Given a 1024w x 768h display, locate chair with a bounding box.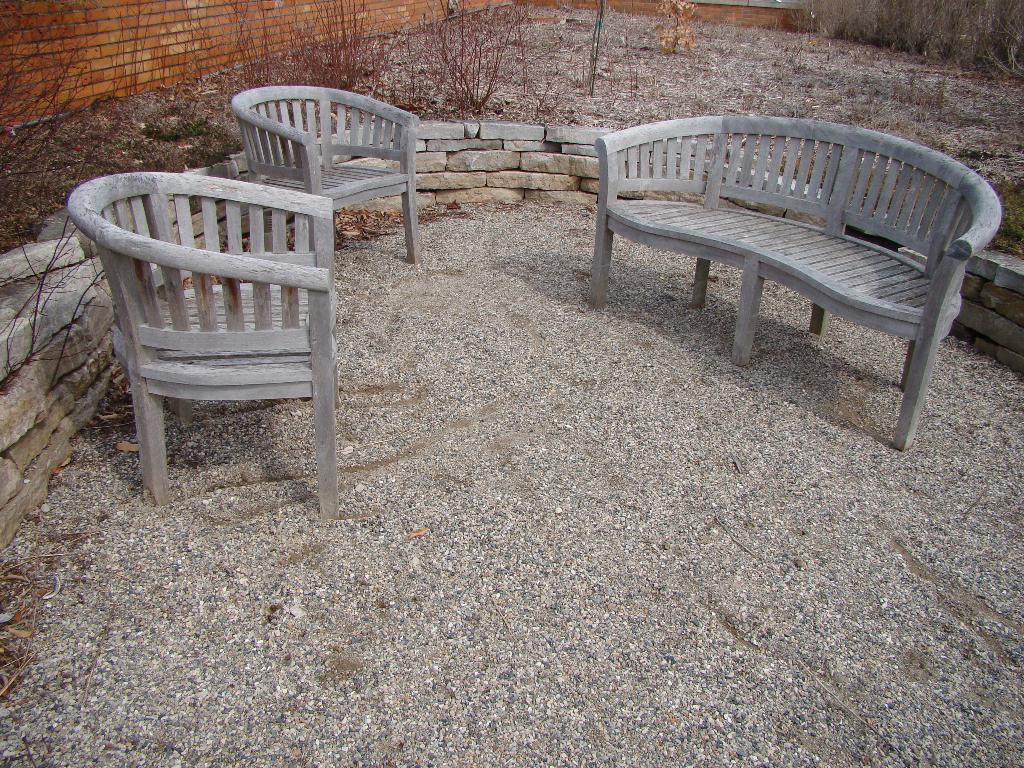
Located: {"x1": 68, "y1": 144, "x2": 409, "y2": 518}.
